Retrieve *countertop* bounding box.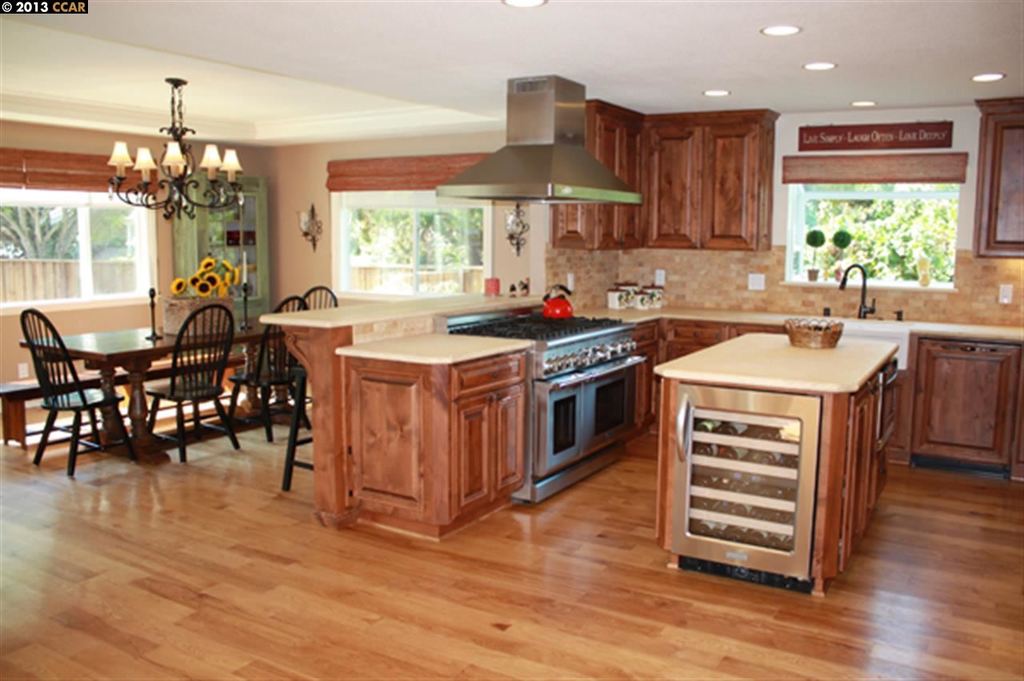
Bounding box: <bbox>653, 331, 902, 394</bbox>.
